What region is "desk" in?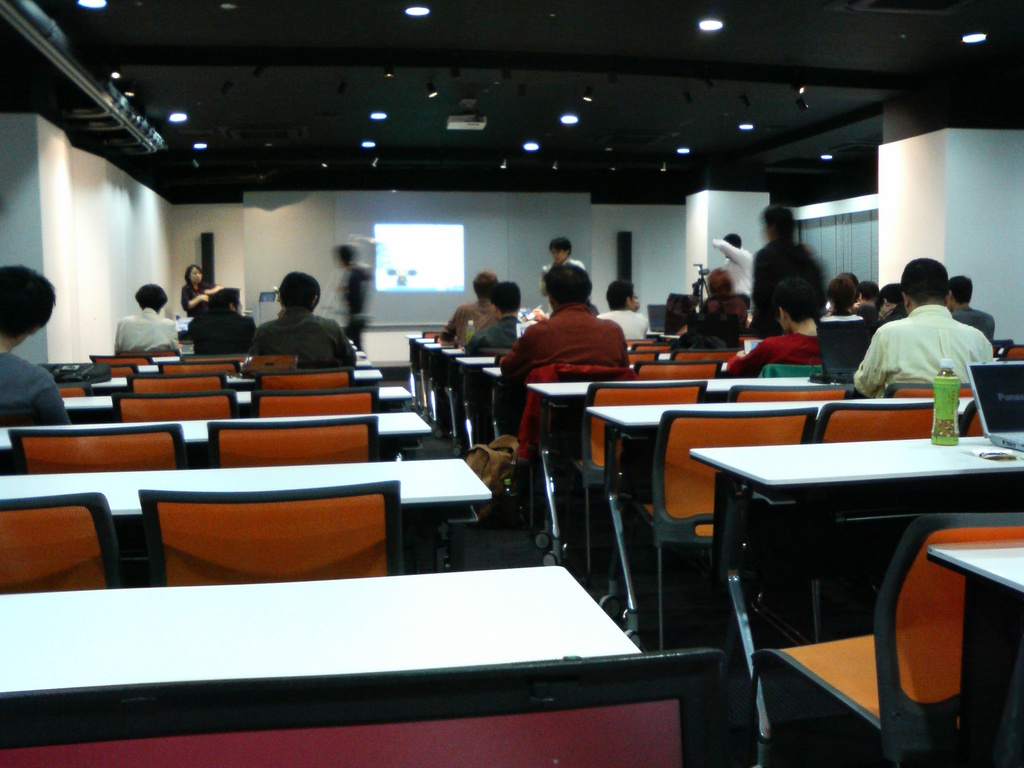
(x1=0, y1=406, x2=435, y2=458).
